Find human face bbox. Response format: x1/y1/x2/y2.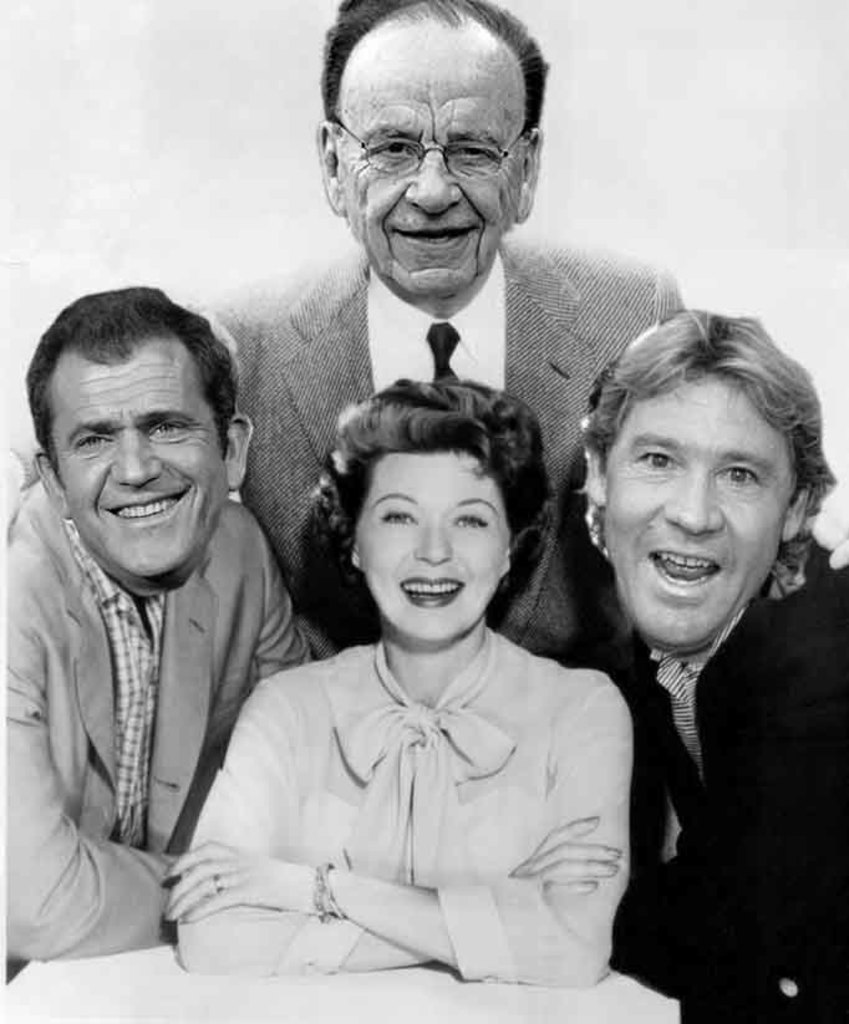
360/452/507/642.
